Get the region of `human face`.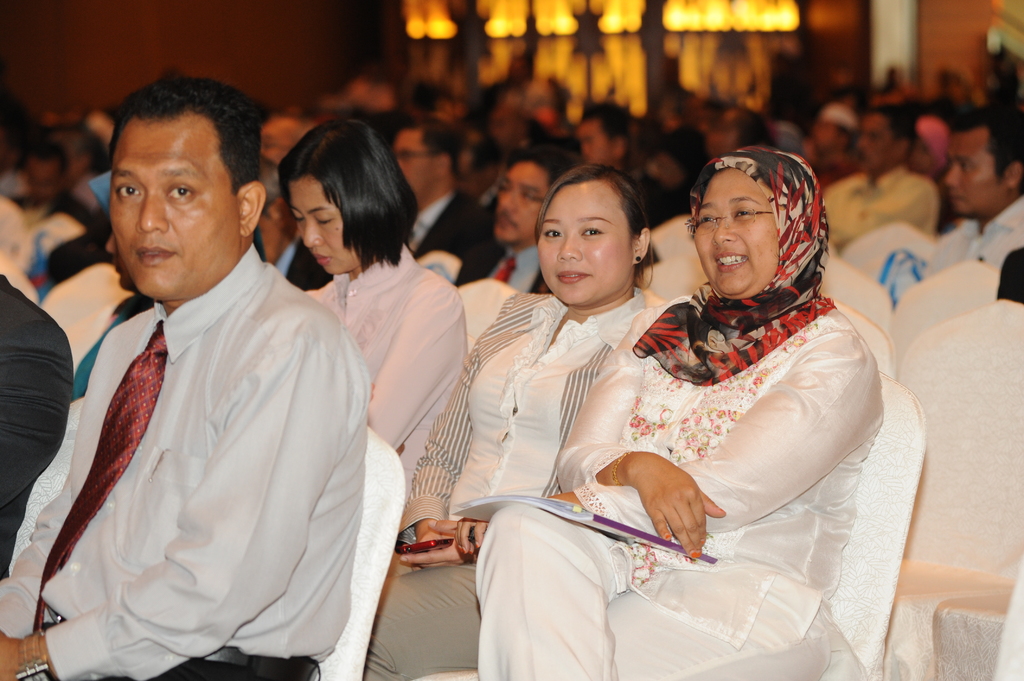
pyautogui.locateOnScreen(948, 129, 1008, 223).
